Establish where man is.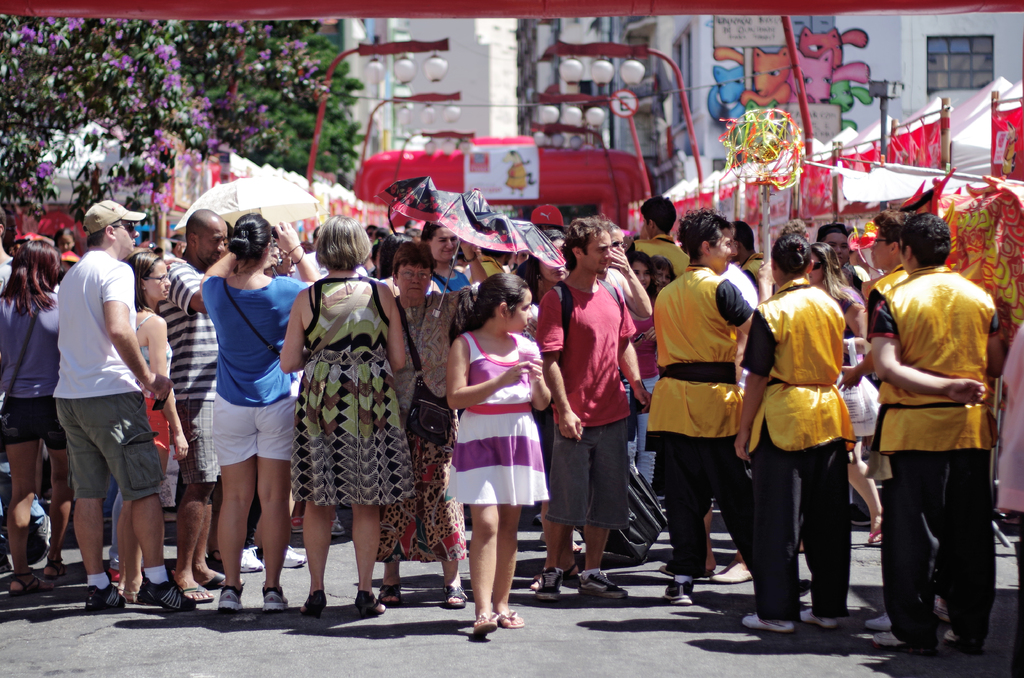
Established at pyautogui.locateOnScreen(538, 214, 655, 599).
